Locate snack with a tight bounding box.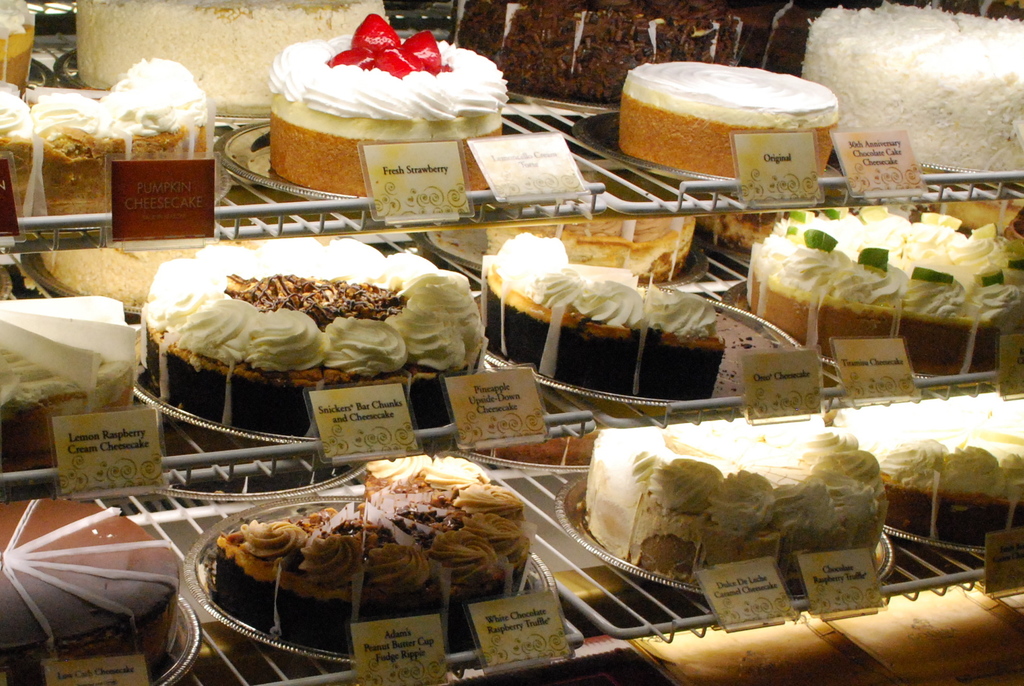
<box>692,206,885,250</box>.
